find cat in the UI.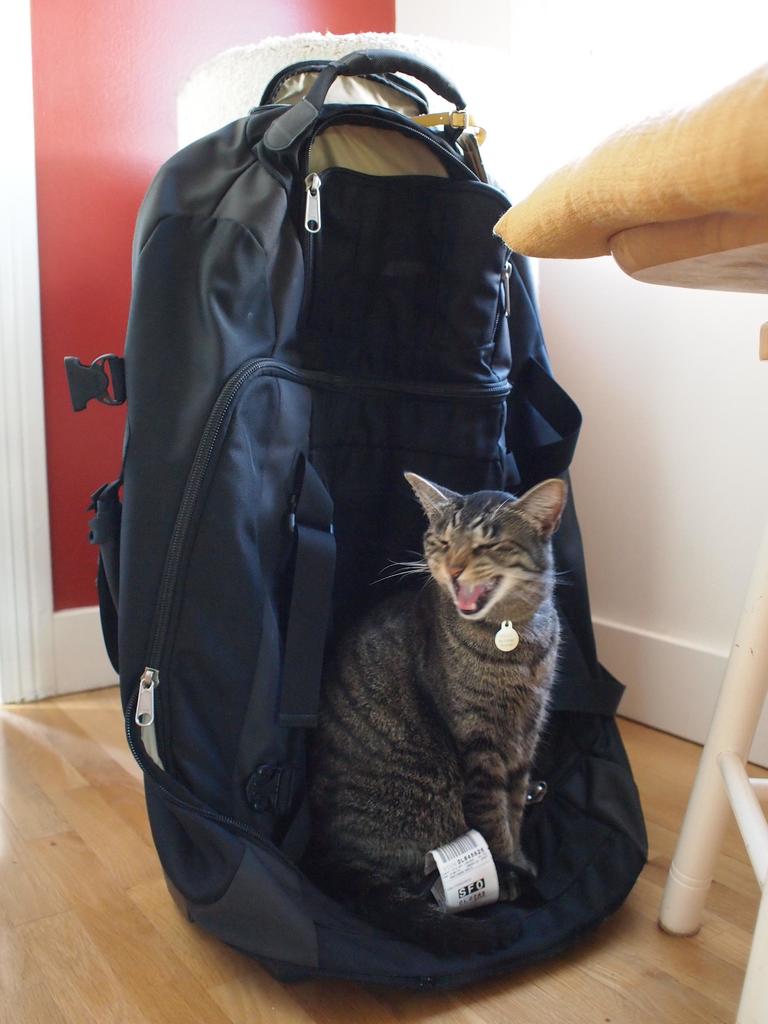
UI element at (307,473,576,957).
